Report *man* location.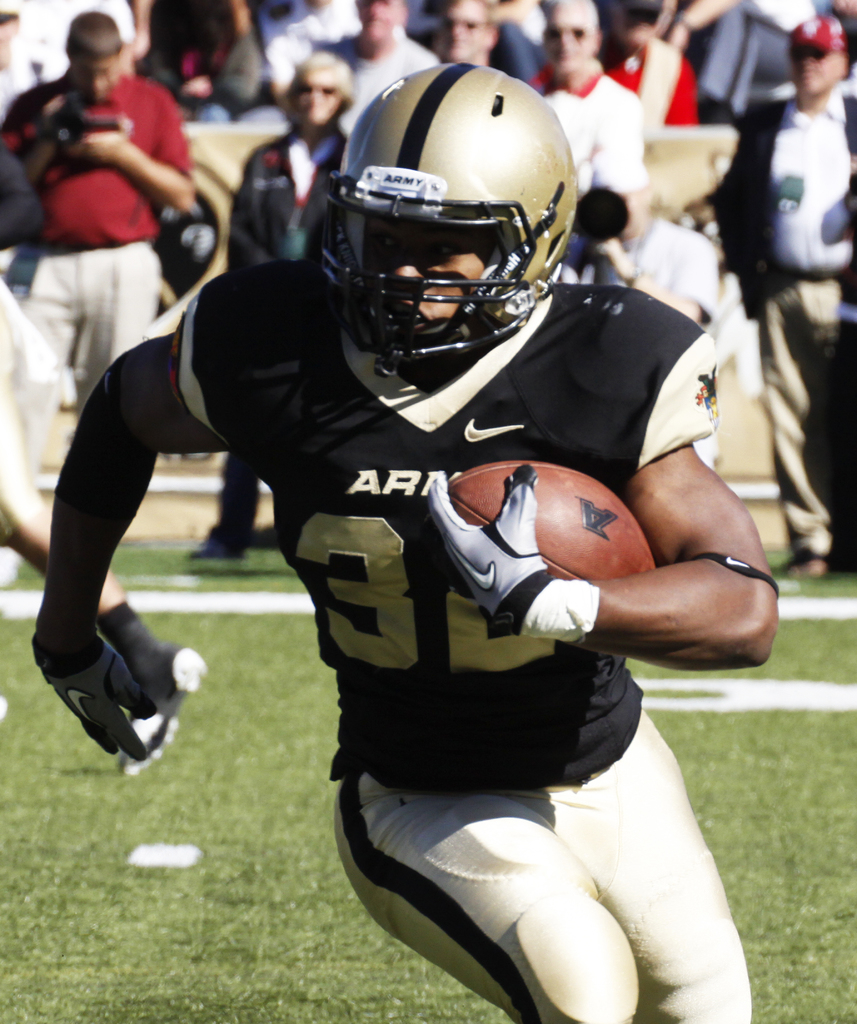
Report: (522, 3, 643, 195).
